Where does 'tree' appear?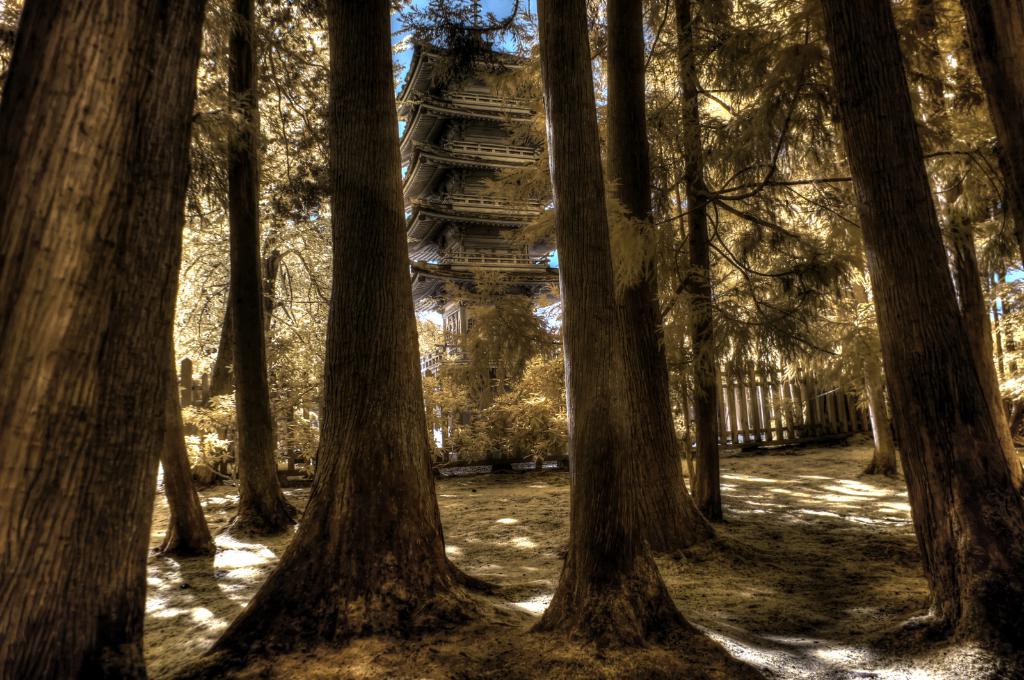
Appears at box=[952, 0, 1023, 271].
